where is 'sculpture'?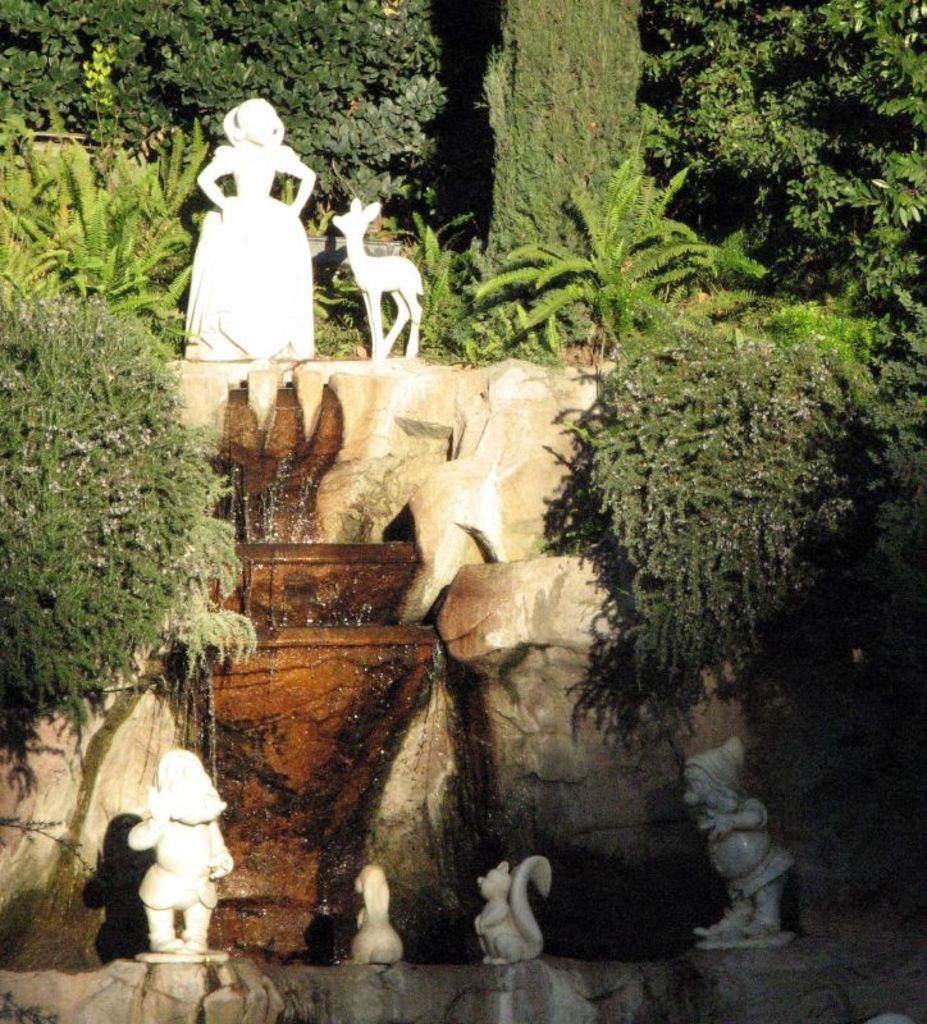
BBox(352, 854, 407, 963).
